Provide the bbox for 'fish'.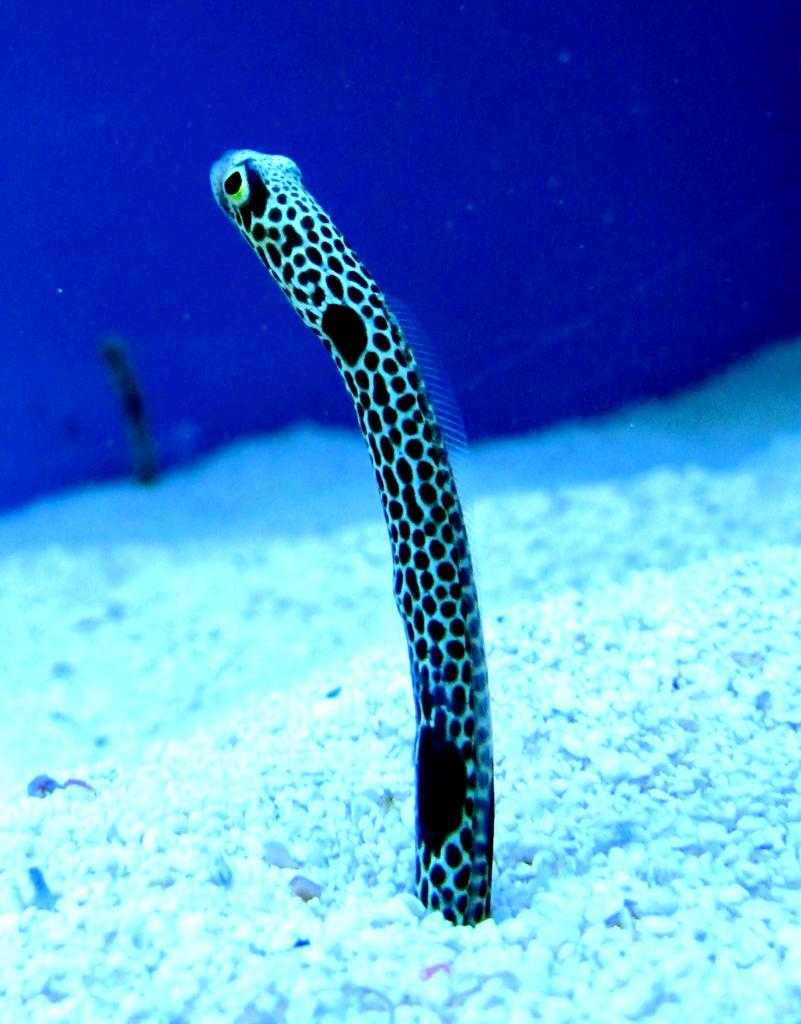
bbox=(197, 118, 514, 938).
